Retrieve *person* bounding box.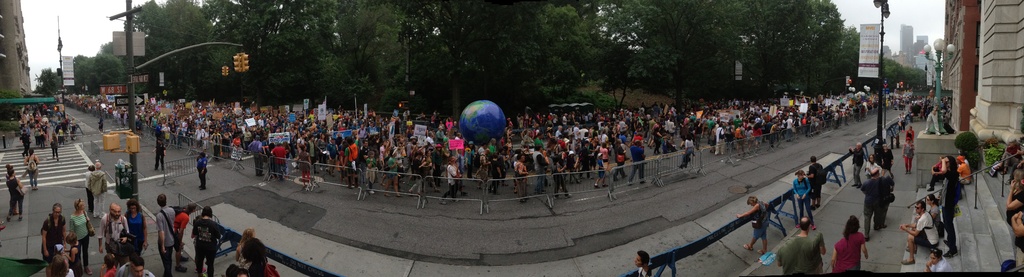
Bounding box: 901, 137, 914, 172.
